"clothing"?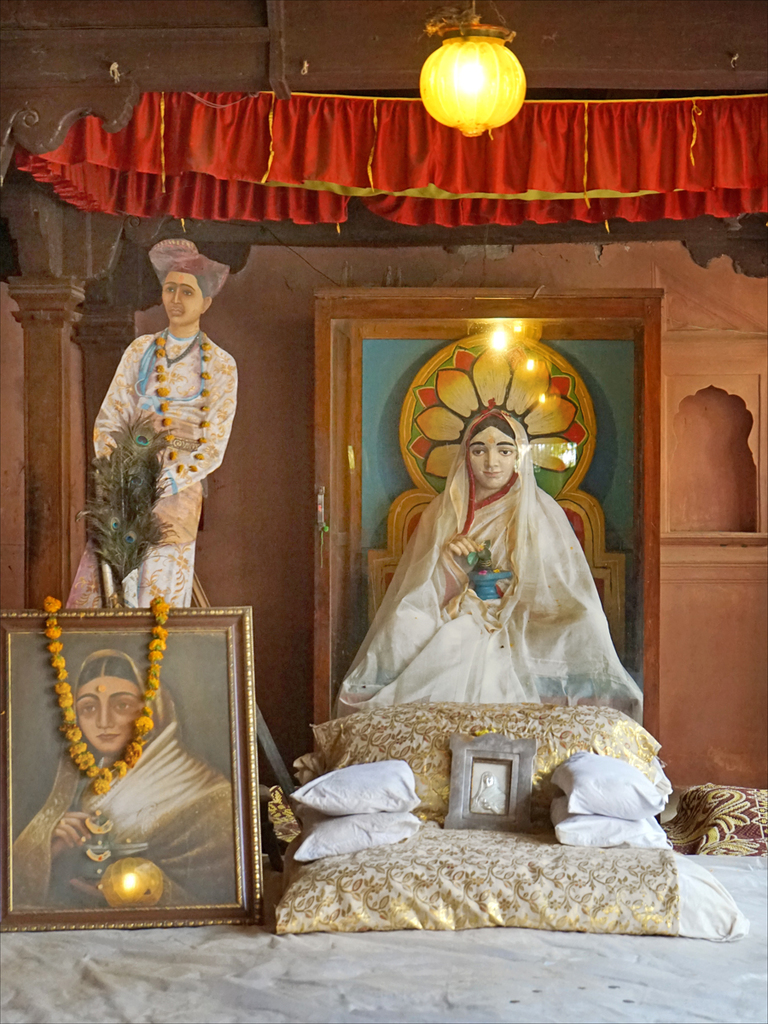
bbox(11, 646, 241, 916)
